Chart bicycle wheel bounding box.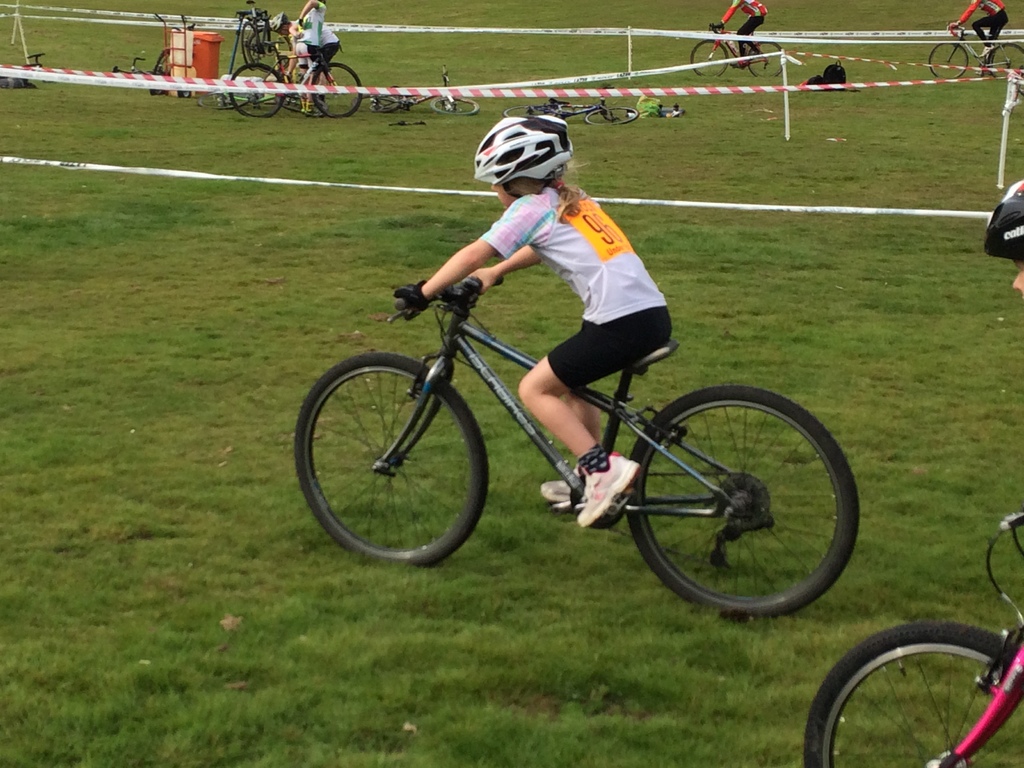
Charted: detection(691, 36, 732, 73).
